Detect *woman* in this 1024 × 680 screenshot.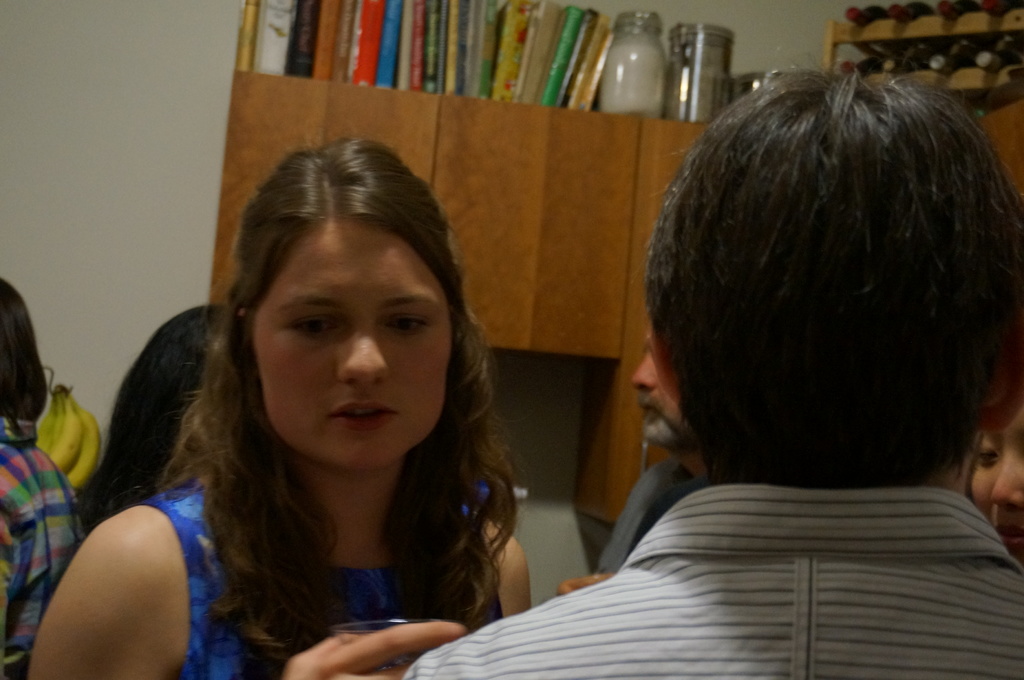
Detection: box=[965, 397, 1023, 563].
